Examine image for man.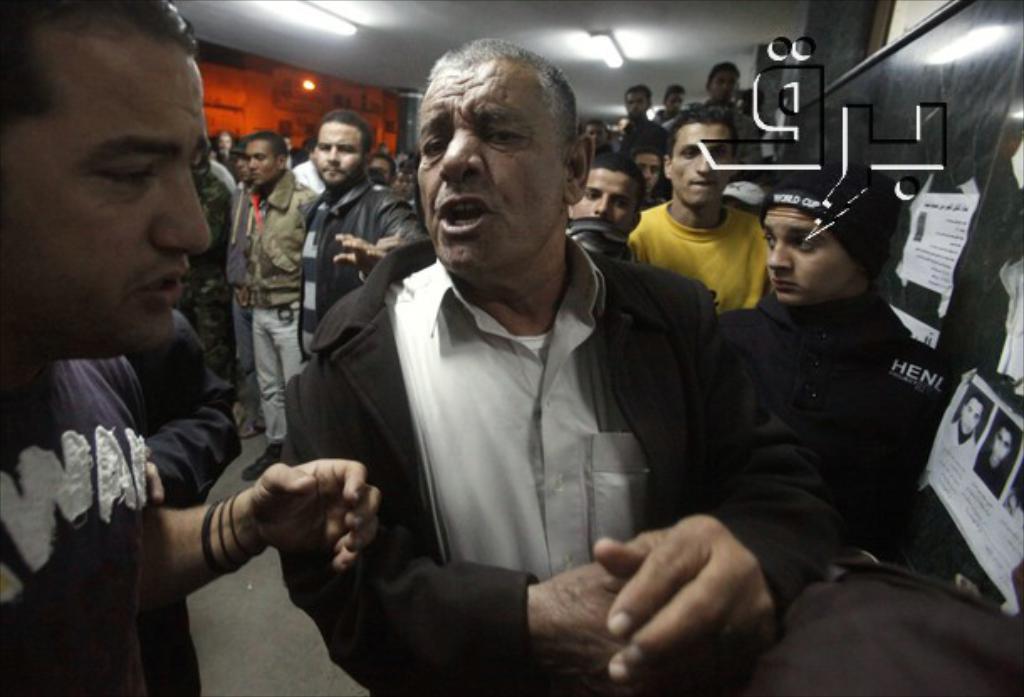
Examination result: box(957, 393, 980, 447).
